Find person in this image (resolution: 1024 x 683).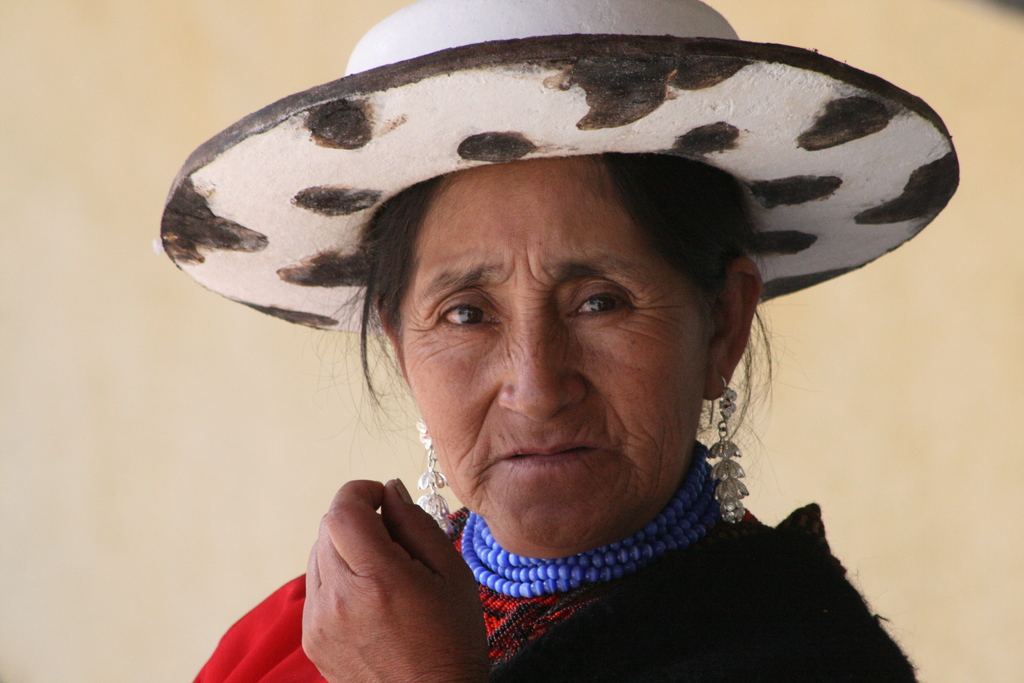
pyautogui.locateOnScreen(129, 79, 942, 682).
